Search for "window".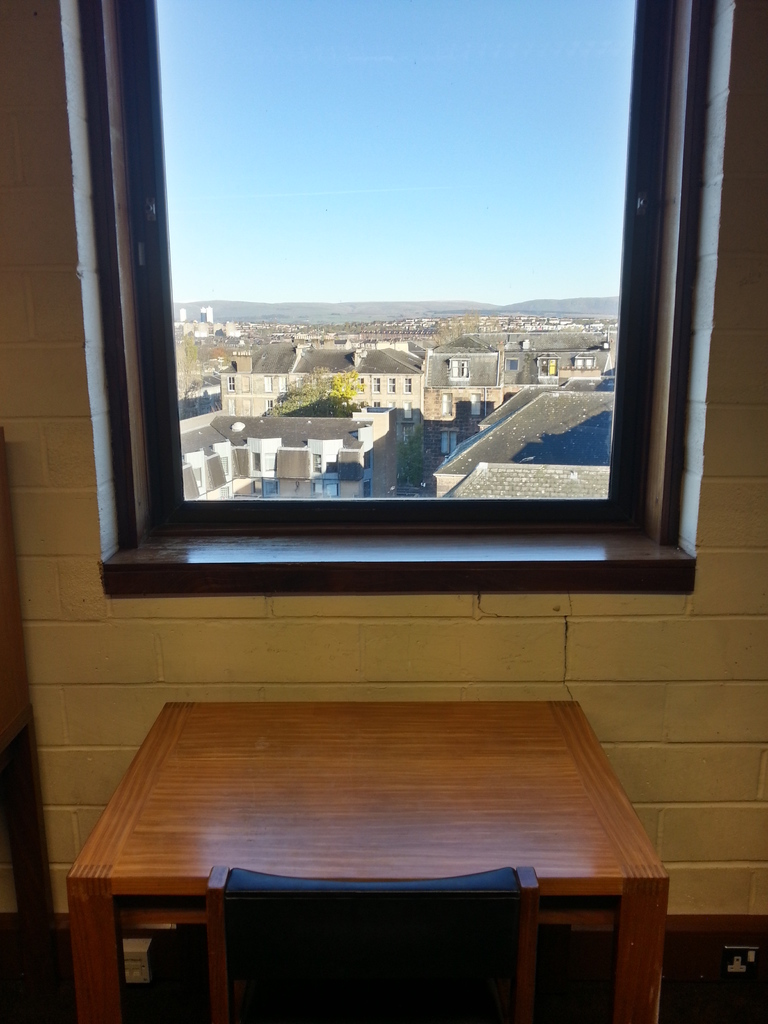
Found at bbox=(221, 454, 228, 476).
